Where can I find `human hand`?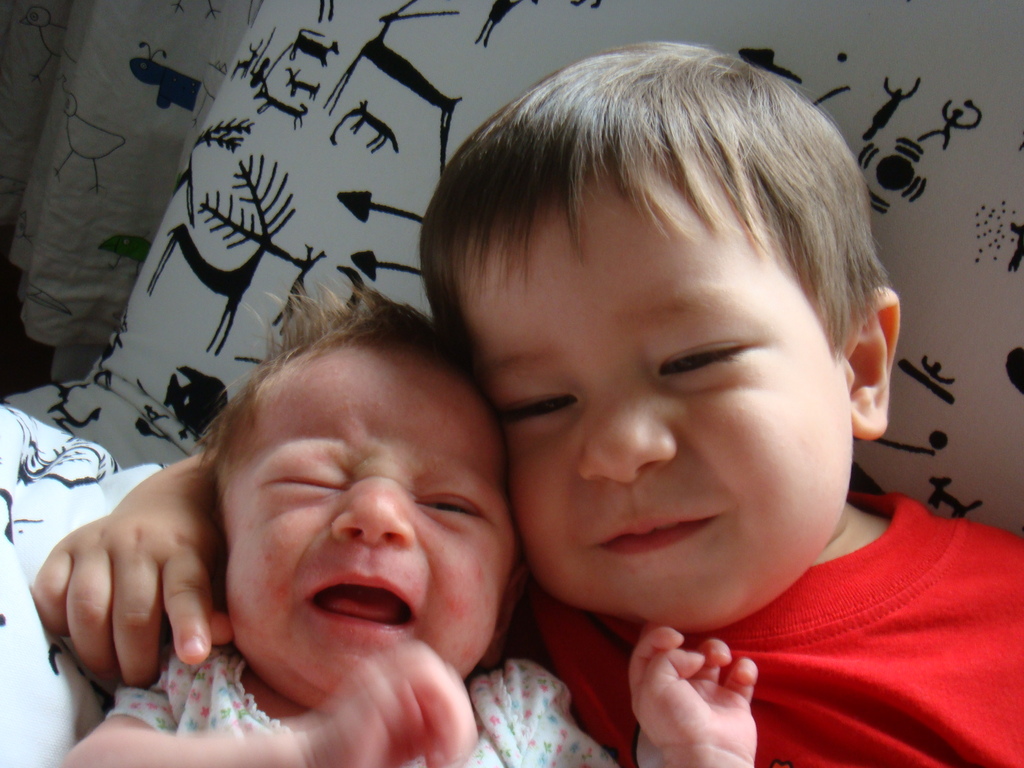
You can find it at detection(38, 436, 250, 730).
